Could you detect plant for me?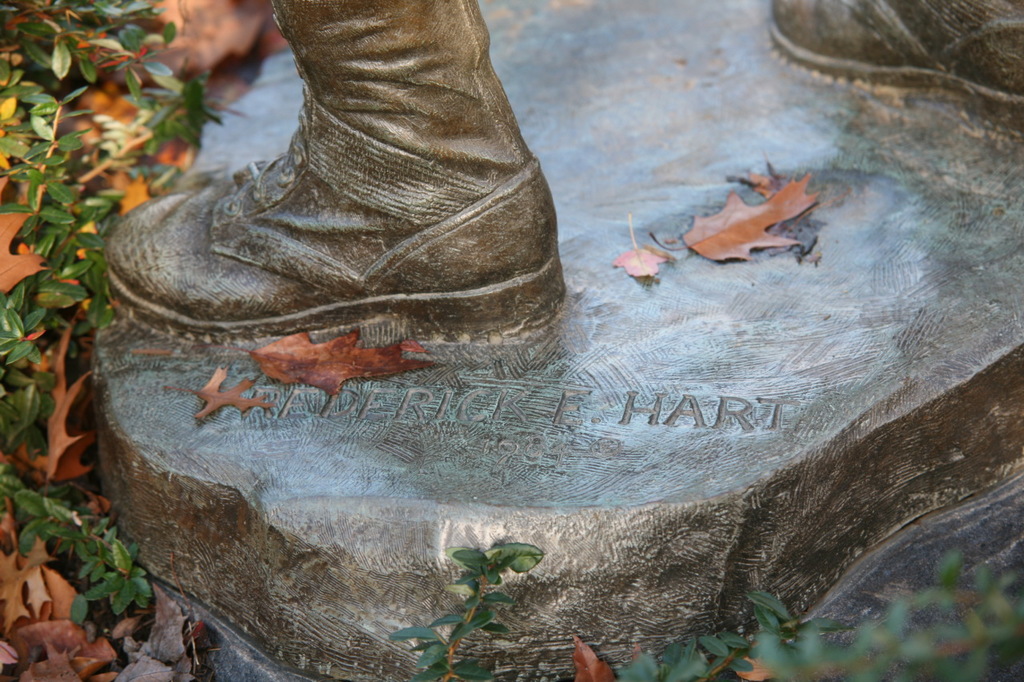
Detection result: [left=0, top=0, right=216, bottom=486].
